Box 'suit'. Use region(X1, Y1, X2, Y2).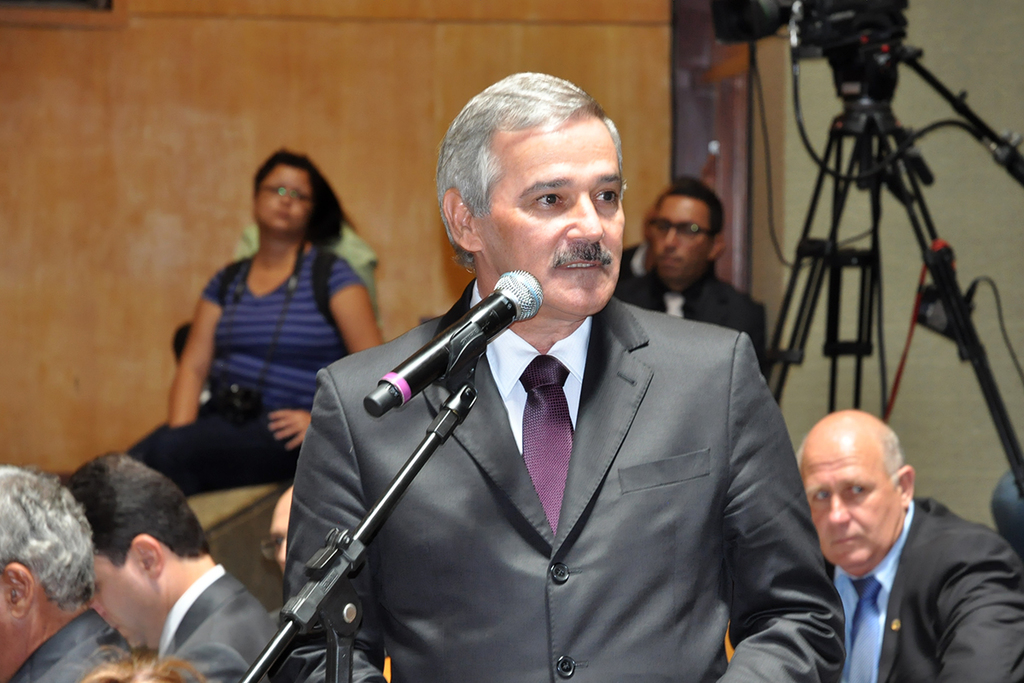
region(319, 231, 817, 664).
